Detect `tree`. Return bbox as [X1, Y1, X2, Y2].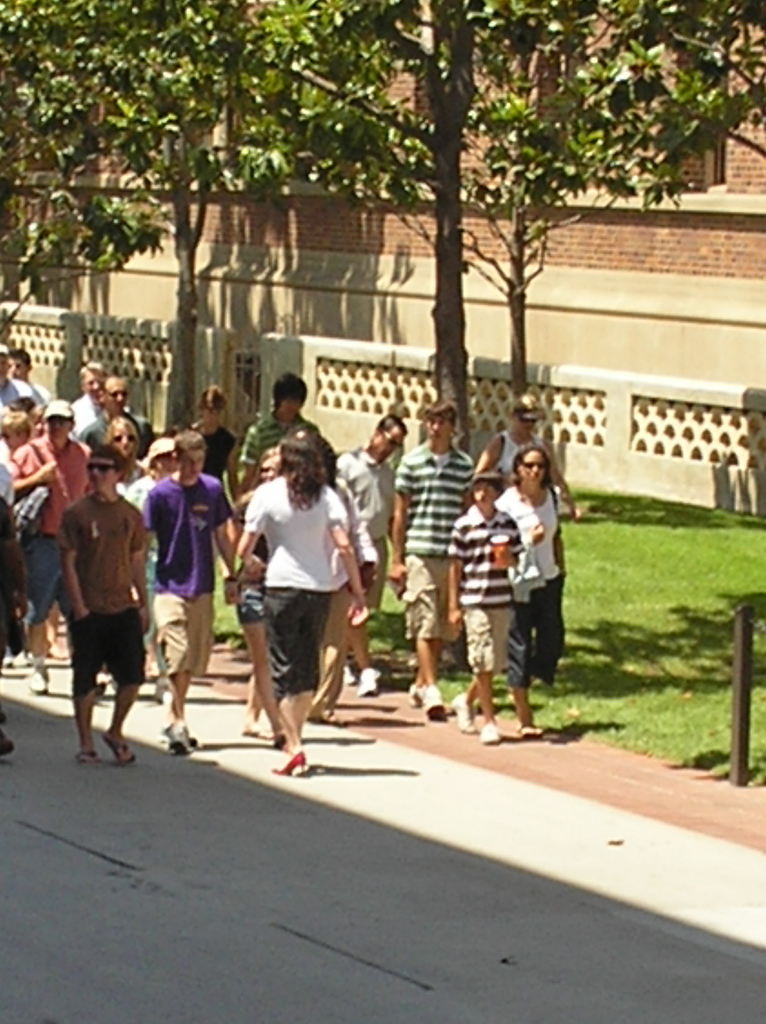
[280, 0, 561, 445].
